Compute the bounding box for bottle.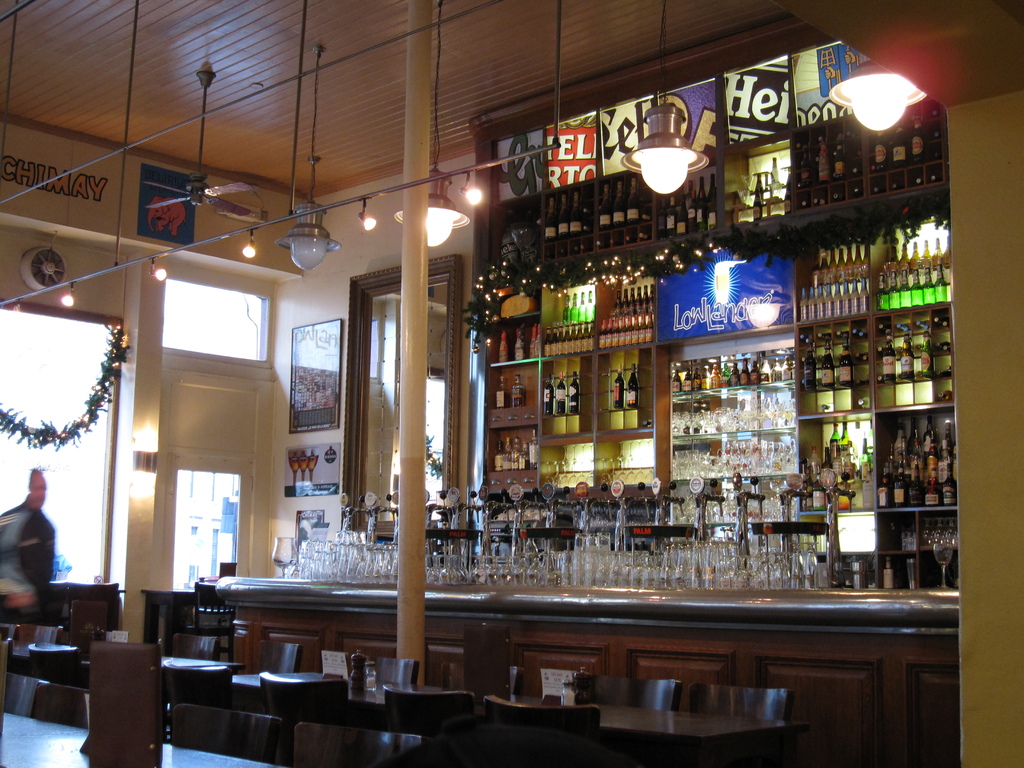
701 365 711 390.
